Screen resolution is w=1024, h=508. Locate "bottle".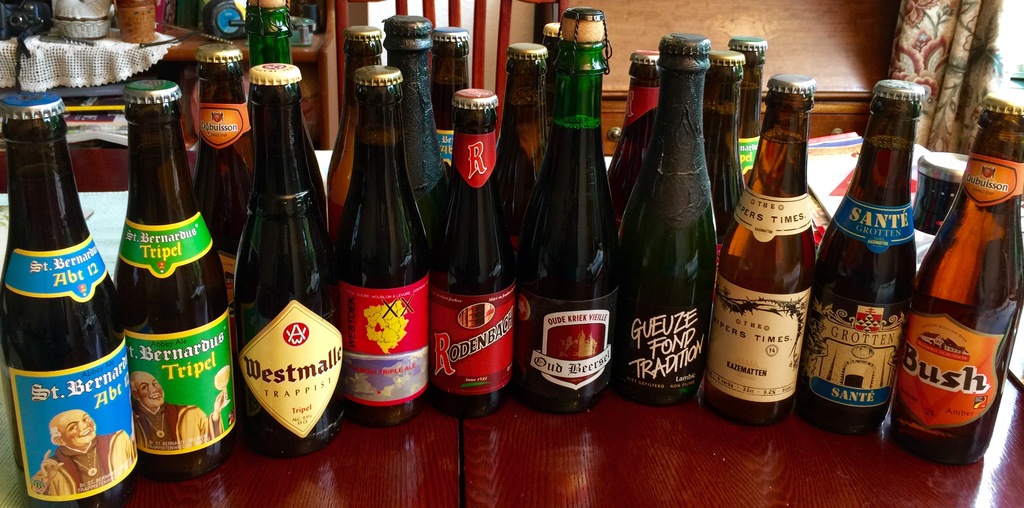
detection(614, 32, 717, 408).
